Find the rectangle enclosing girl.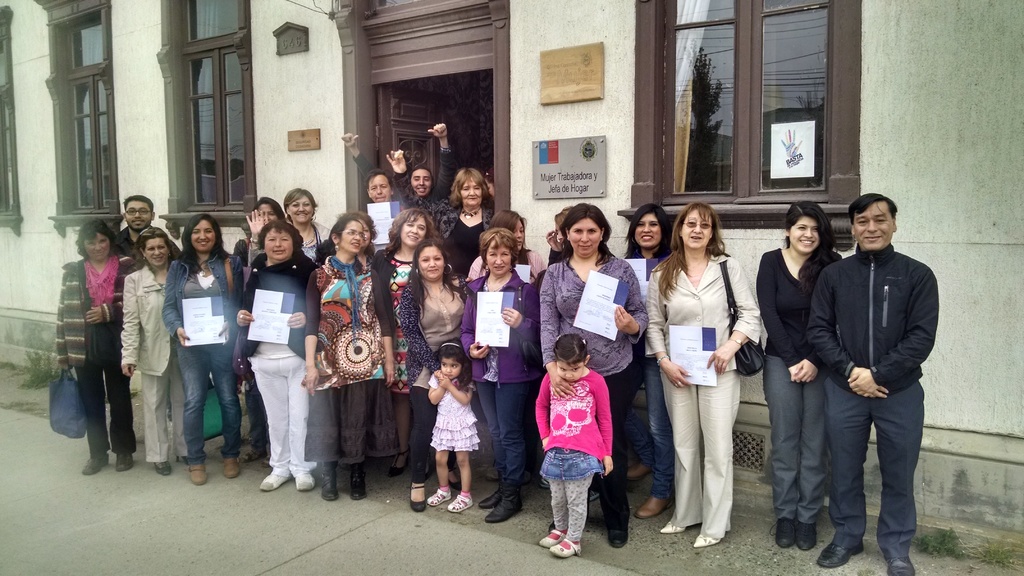
(x1=425, y1=340, x2=483, y2=513).
